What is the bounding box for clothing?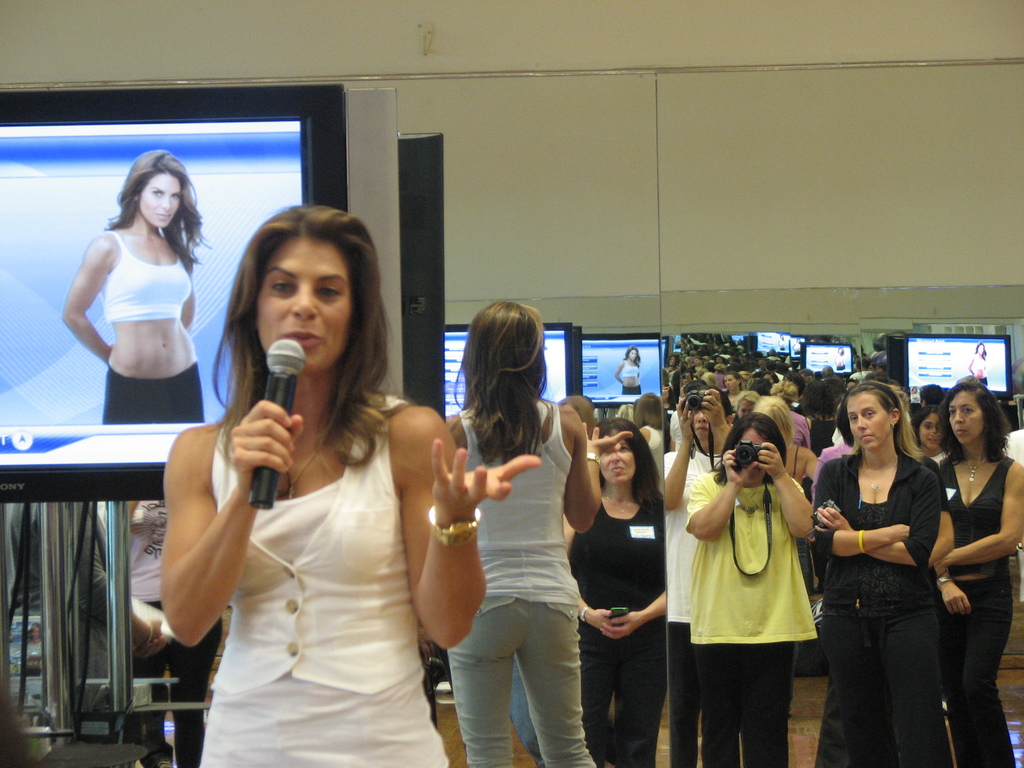
564 506 669 767.
